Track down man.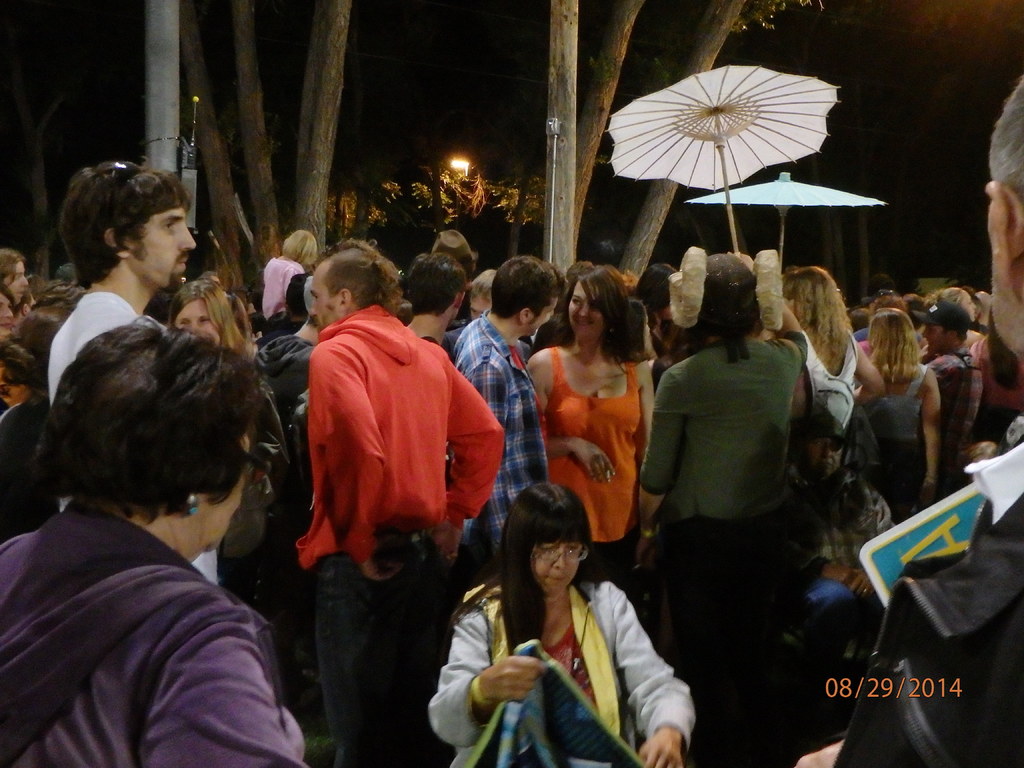
Tracked to detection(794, 76, 1023, 767).
